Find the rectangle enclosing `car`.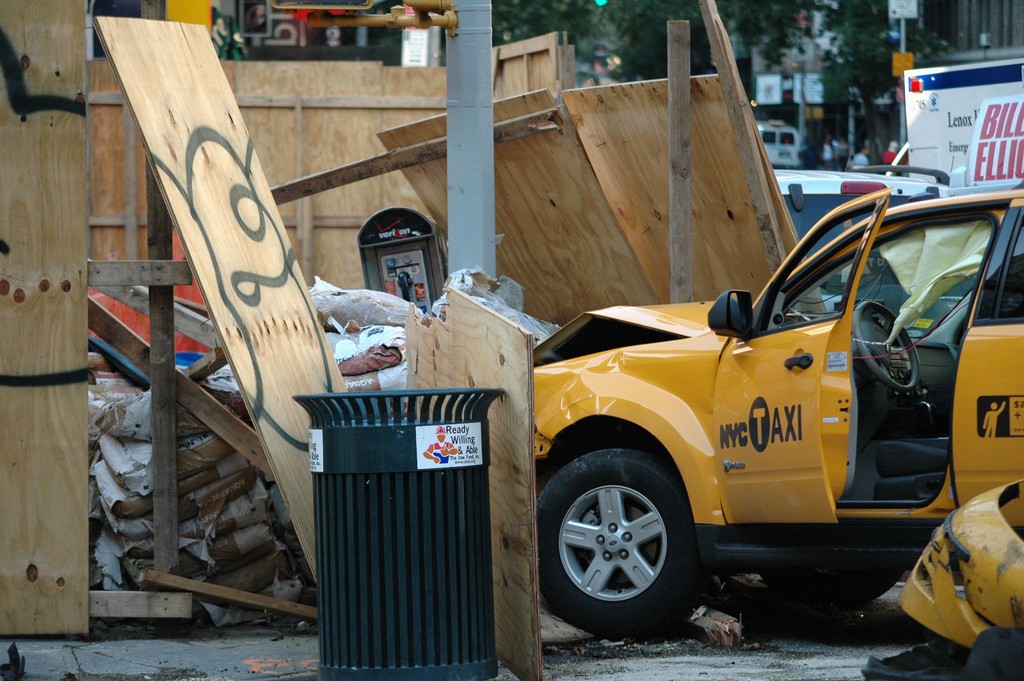
[left=772, top=151, right=977, bottom=343].
